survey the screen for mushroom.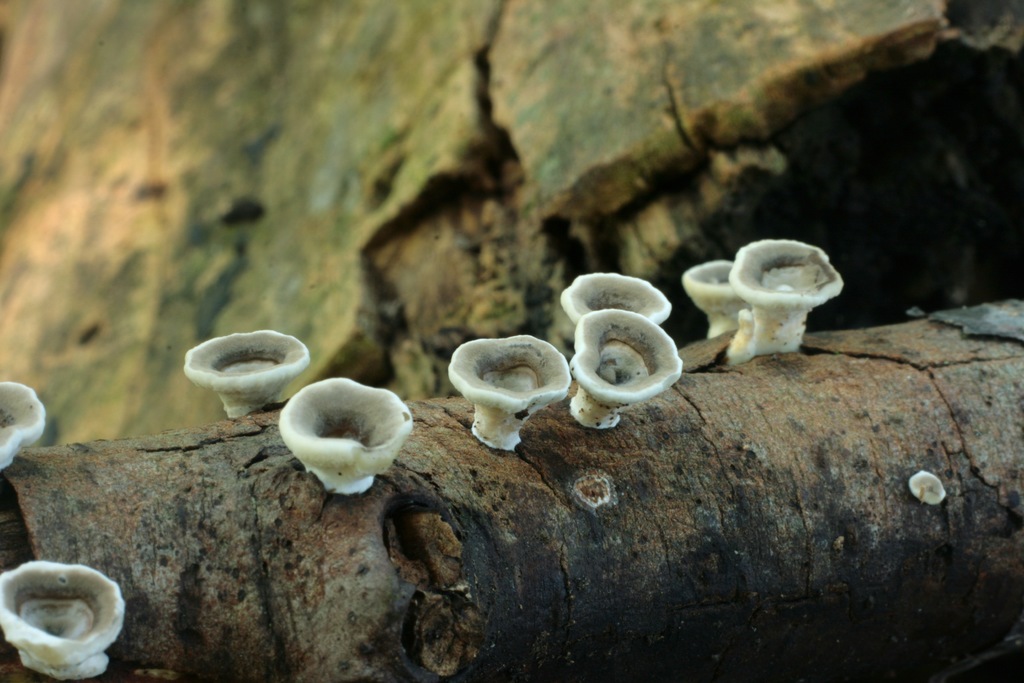
Survey found: x1=0 y1=561 x2=124 y2=680.
